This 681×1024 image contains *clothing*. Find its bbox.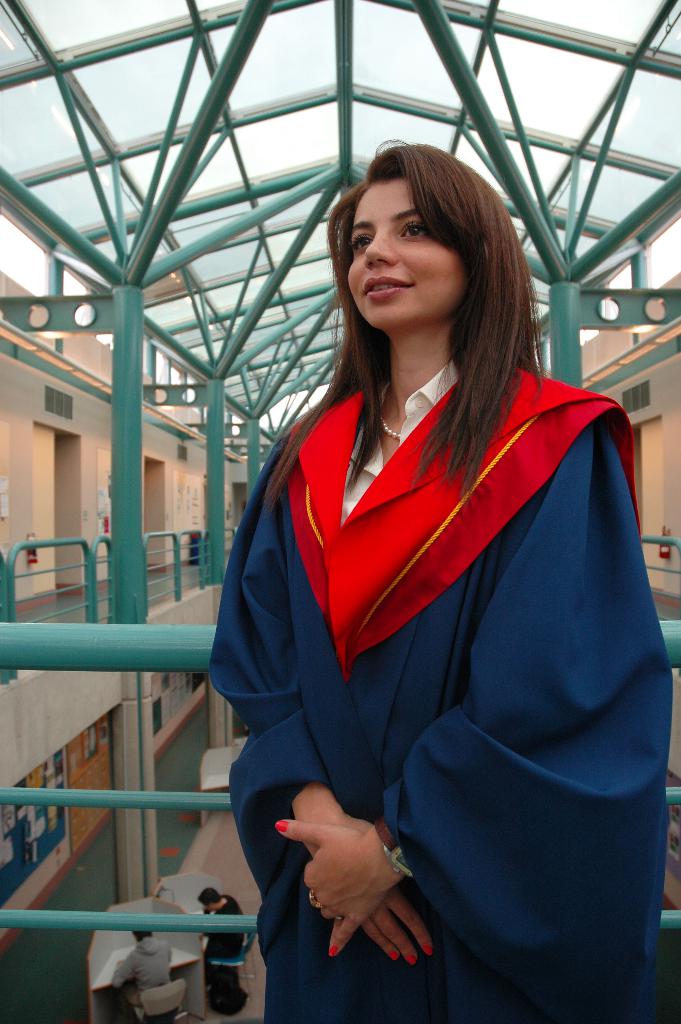
204:367:664:1023.
